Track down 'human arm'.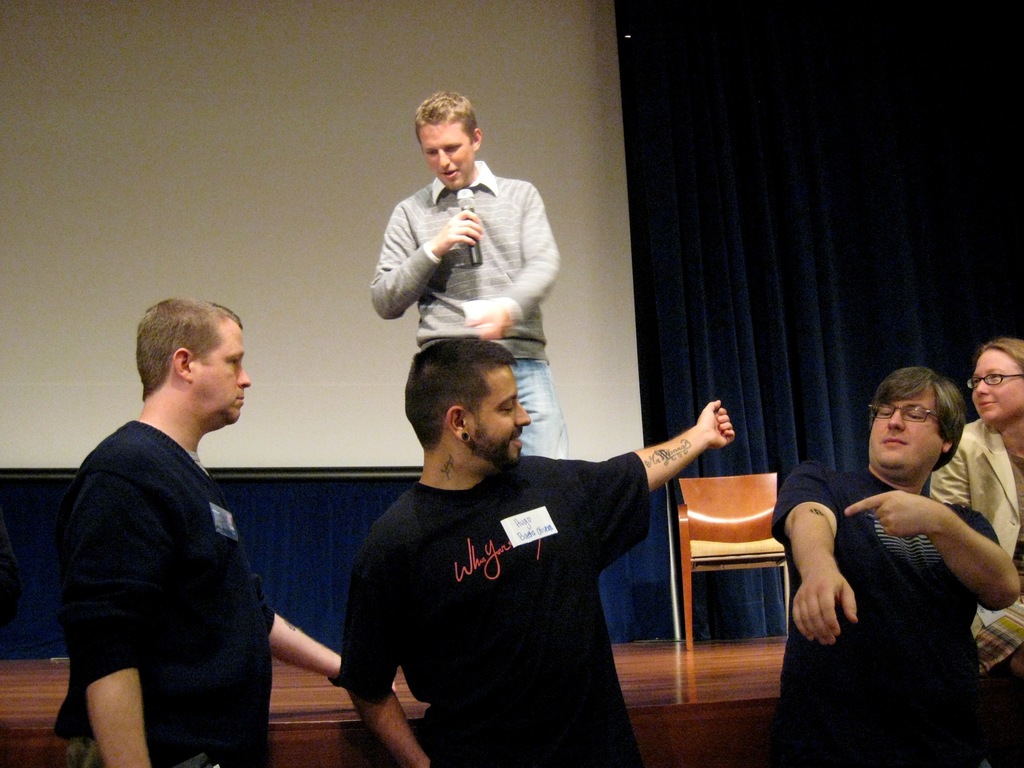
Tracked to 635 401 735 494.
